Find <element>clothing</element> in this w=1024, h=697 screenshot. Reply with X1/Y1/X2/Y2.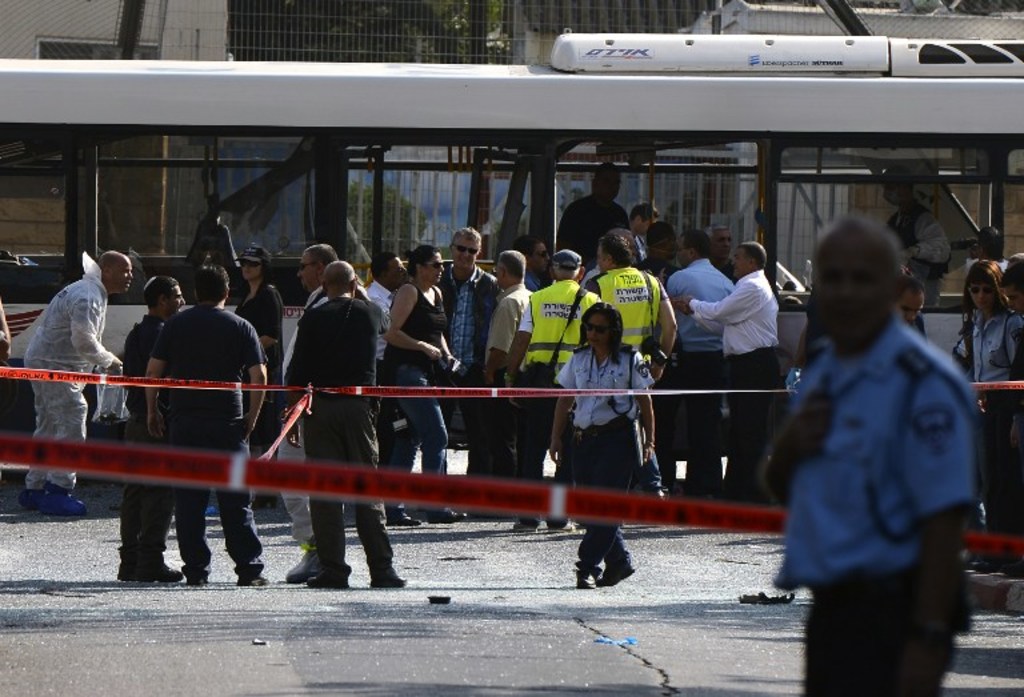
532/263/592/380.
